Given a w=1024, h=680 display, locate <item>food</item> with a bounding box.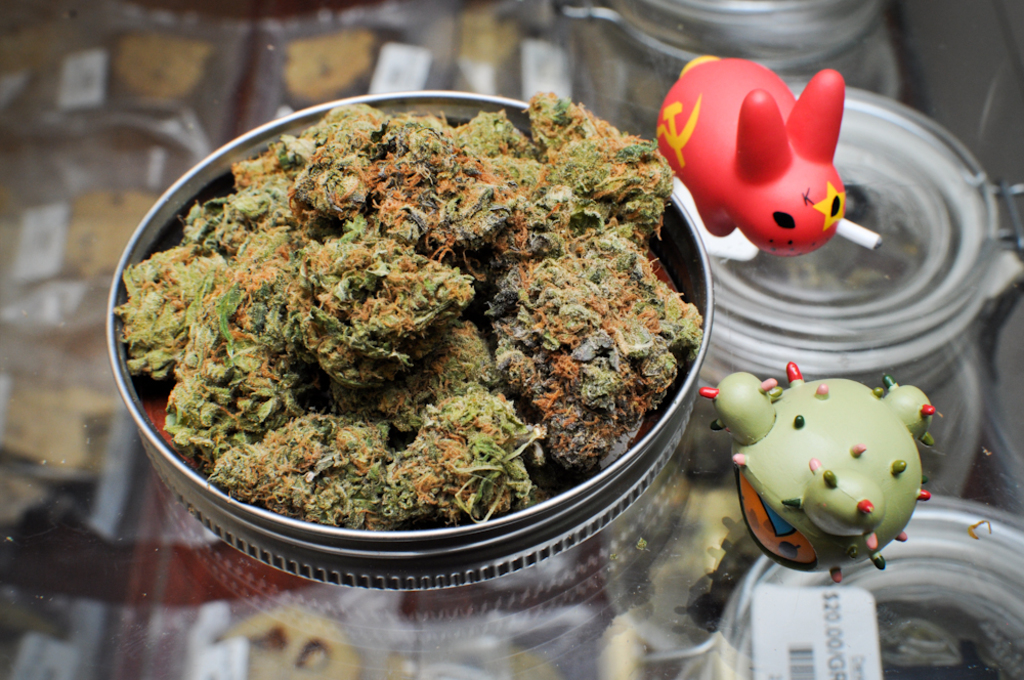
Located: BBox(183, 598, 420, 678).
